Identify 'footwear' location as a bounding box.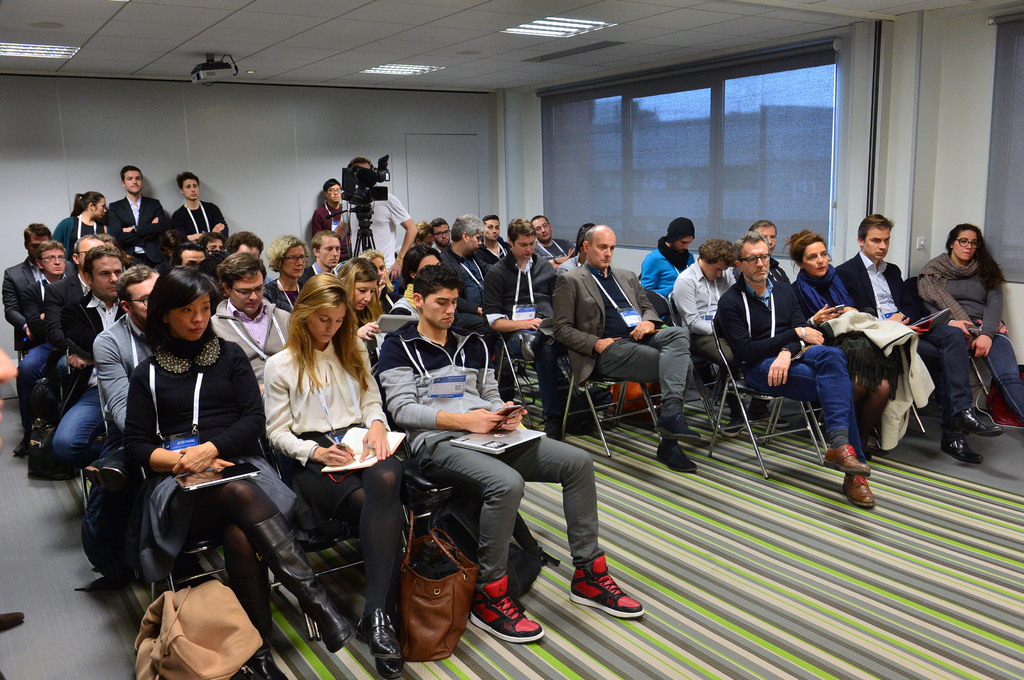
214,541,284,679.
